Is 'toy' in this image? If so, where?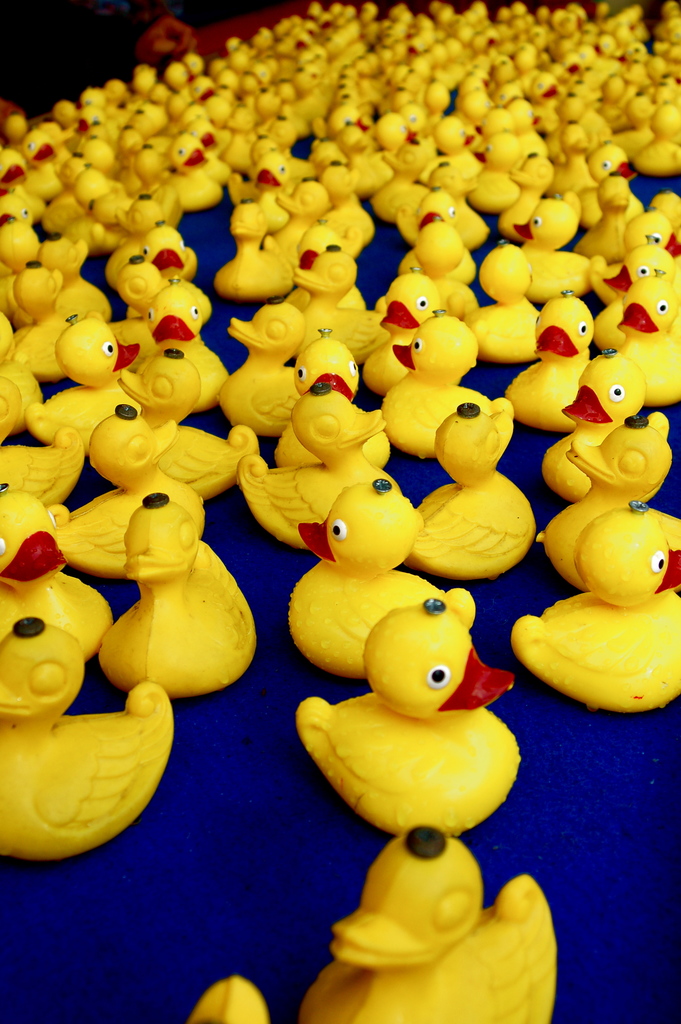
Yes, at 295, 220, 360, 303.
